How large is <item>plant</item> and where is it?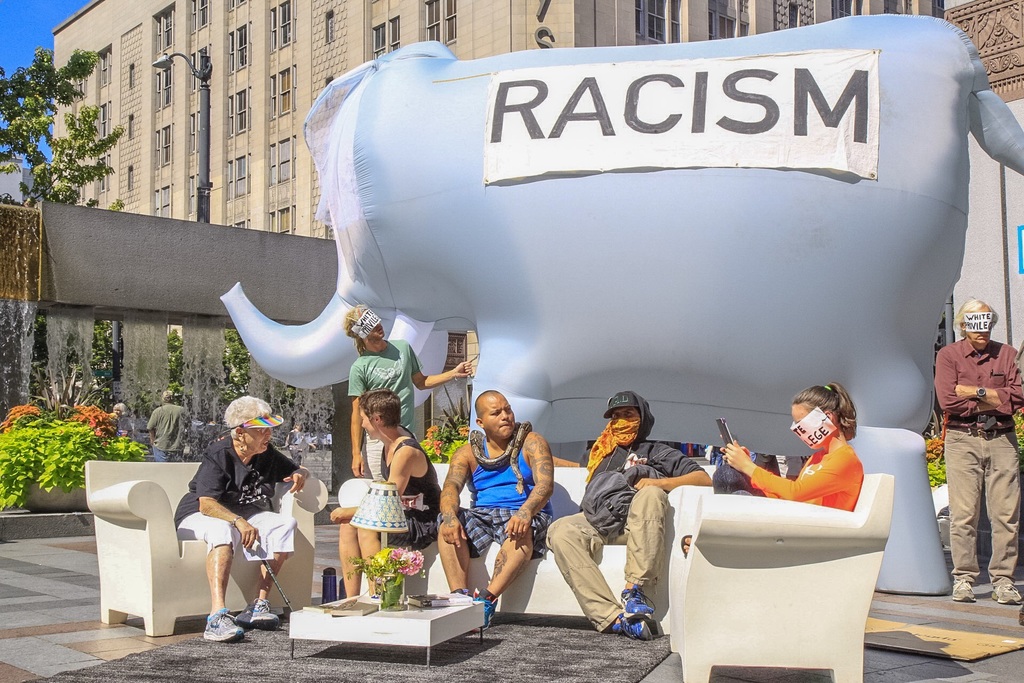
Bounding box: box(342, 548, 424, 609).
